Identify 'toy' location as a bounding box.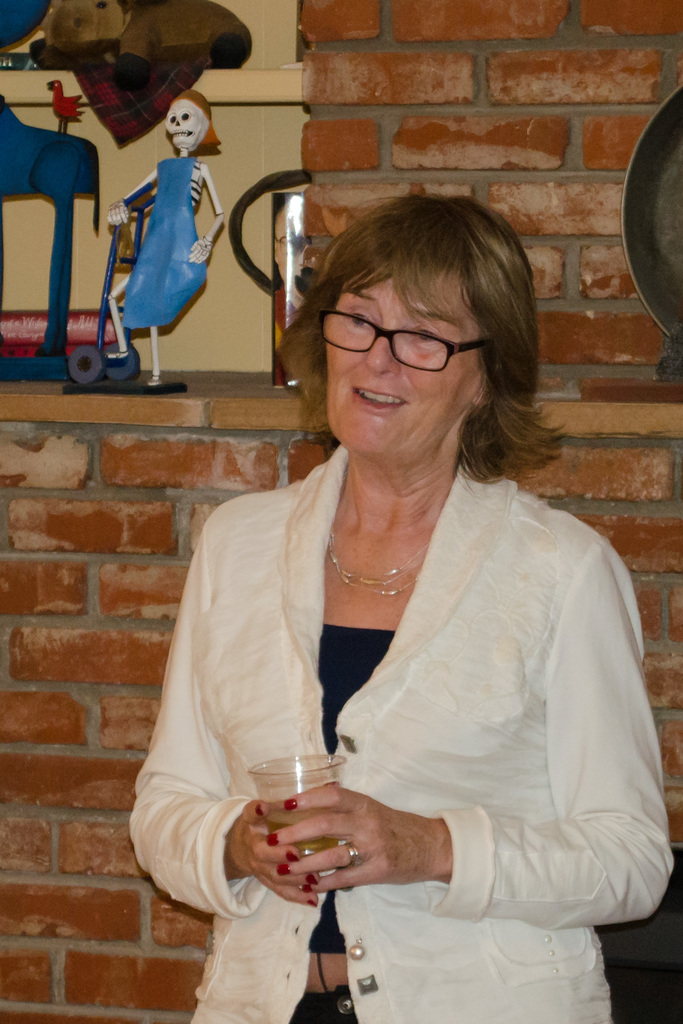
pyautogui.locateOnScreen(0, 0, 101, 383).
